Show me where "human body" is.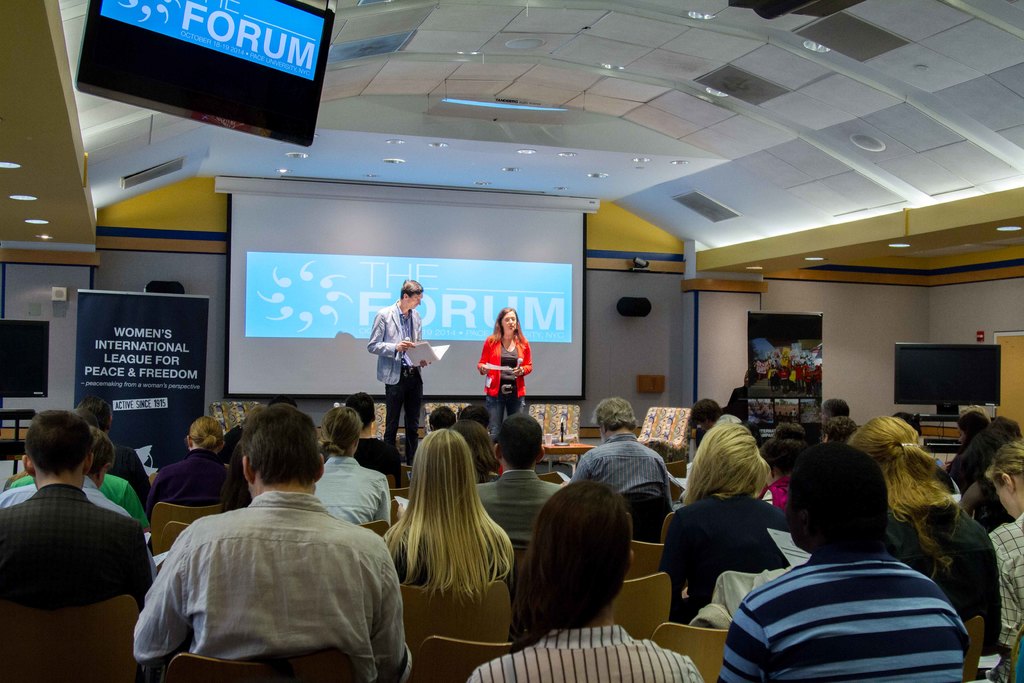
"human body" is at [149,416,228,525].
